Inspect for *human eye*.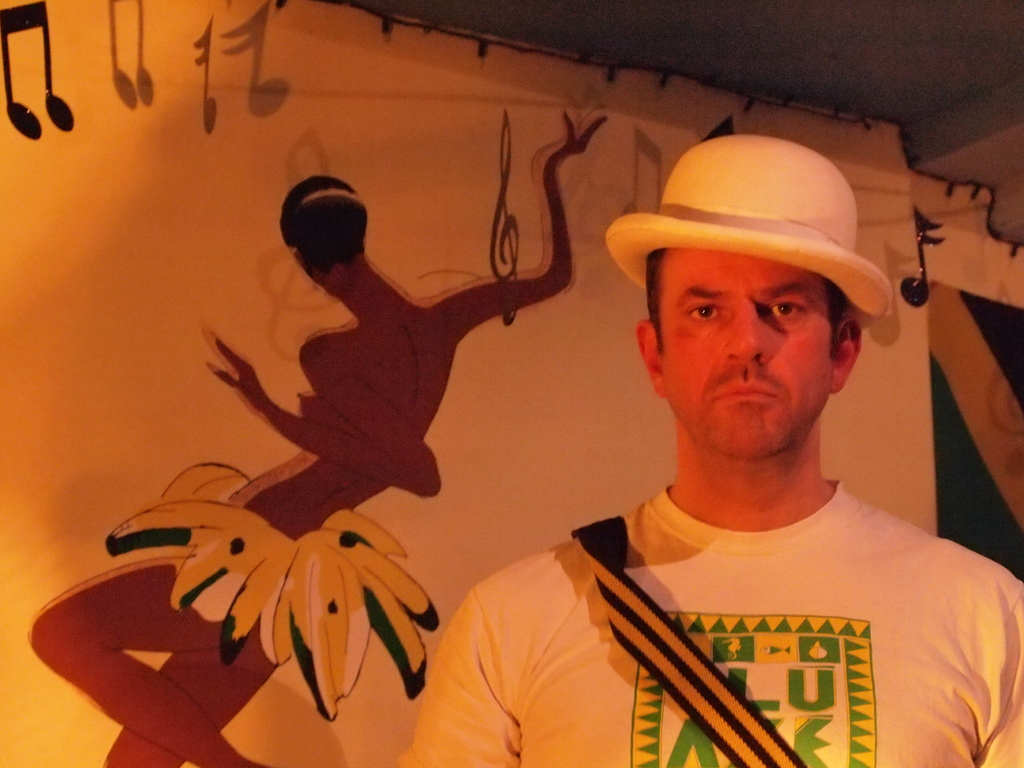
Inspection: <region>683, 300, 726, 324</region>.
